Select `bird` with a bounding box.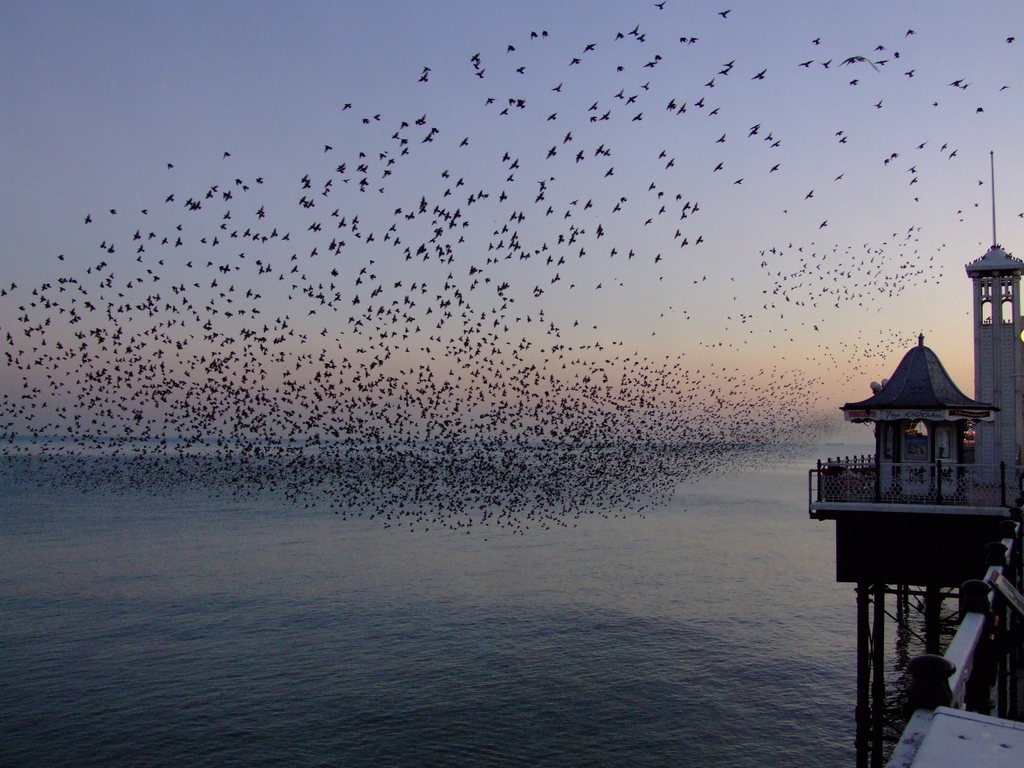
detection(694, 234, 705, 246).
